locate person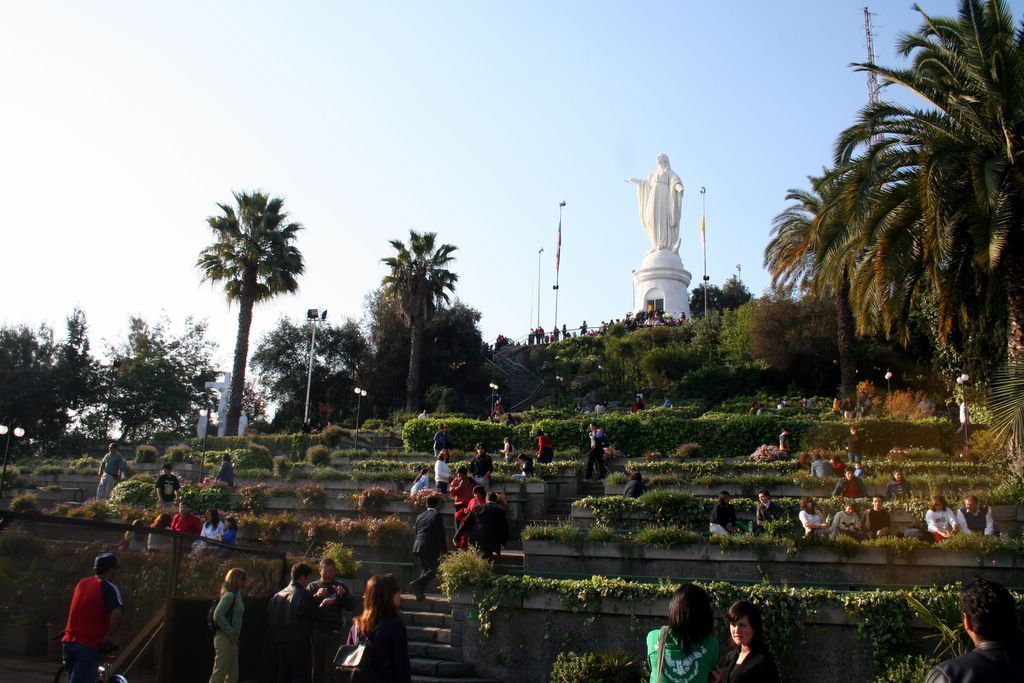
locate(710, 488, 742, 535)
